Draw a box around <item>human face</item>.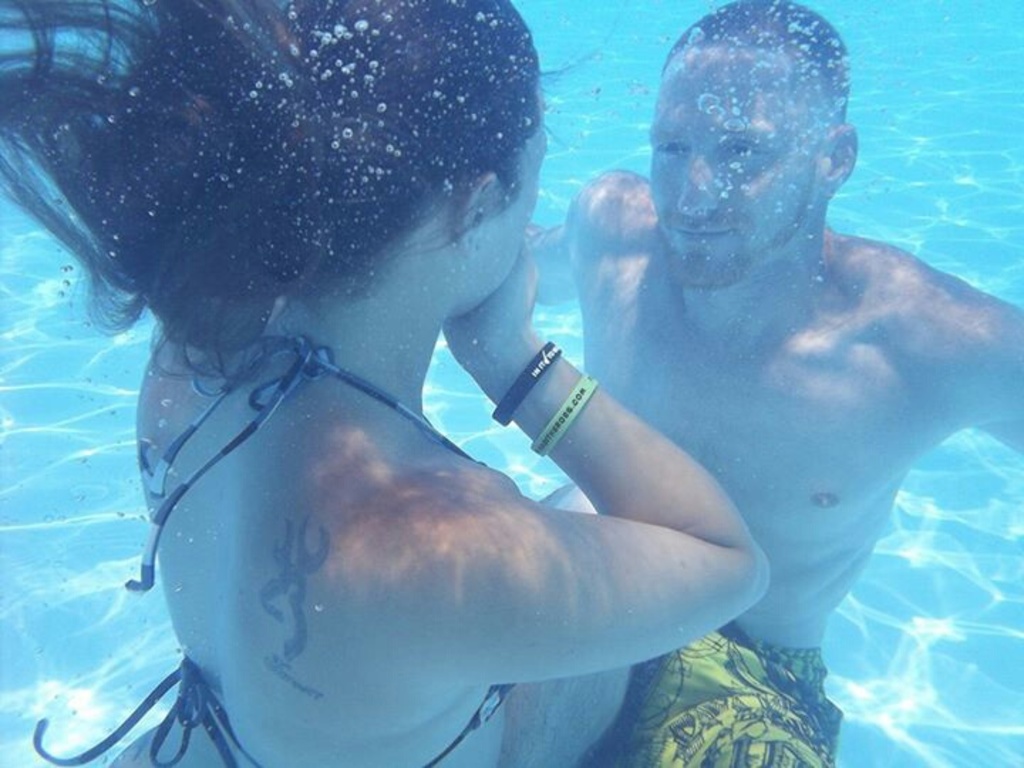
(left=647, top=41, right=822, bottom=284).
